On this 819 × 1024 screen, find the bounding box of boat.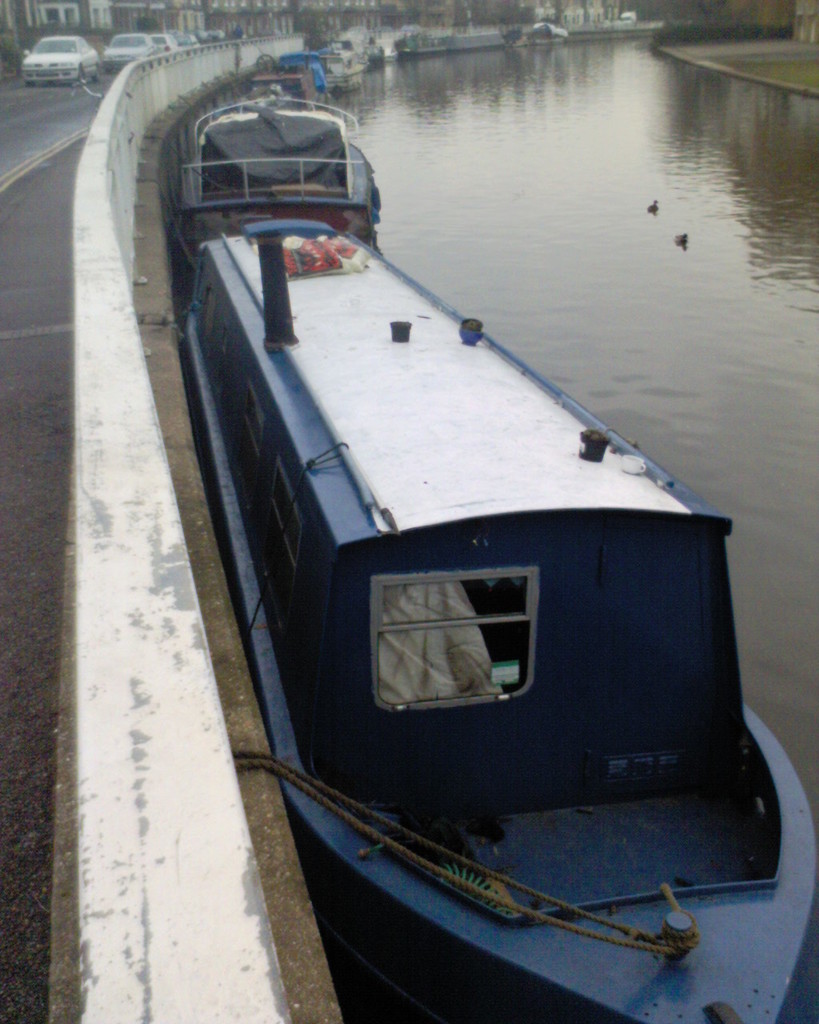
Bounding box: (left=316, top=38, right=367, bottom=90).
